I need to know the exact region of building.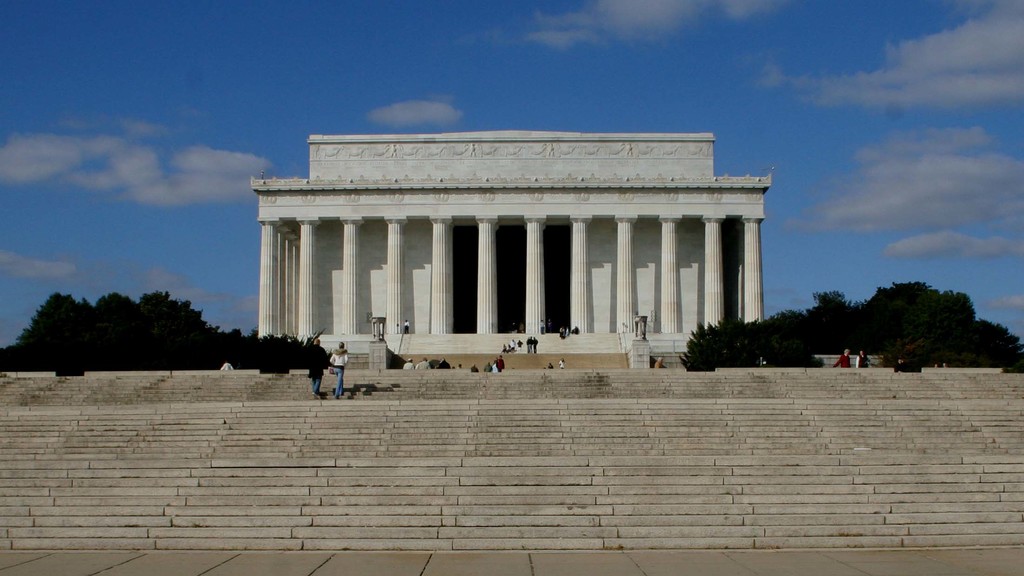
Region: rect(252, 130, 774, 356).
